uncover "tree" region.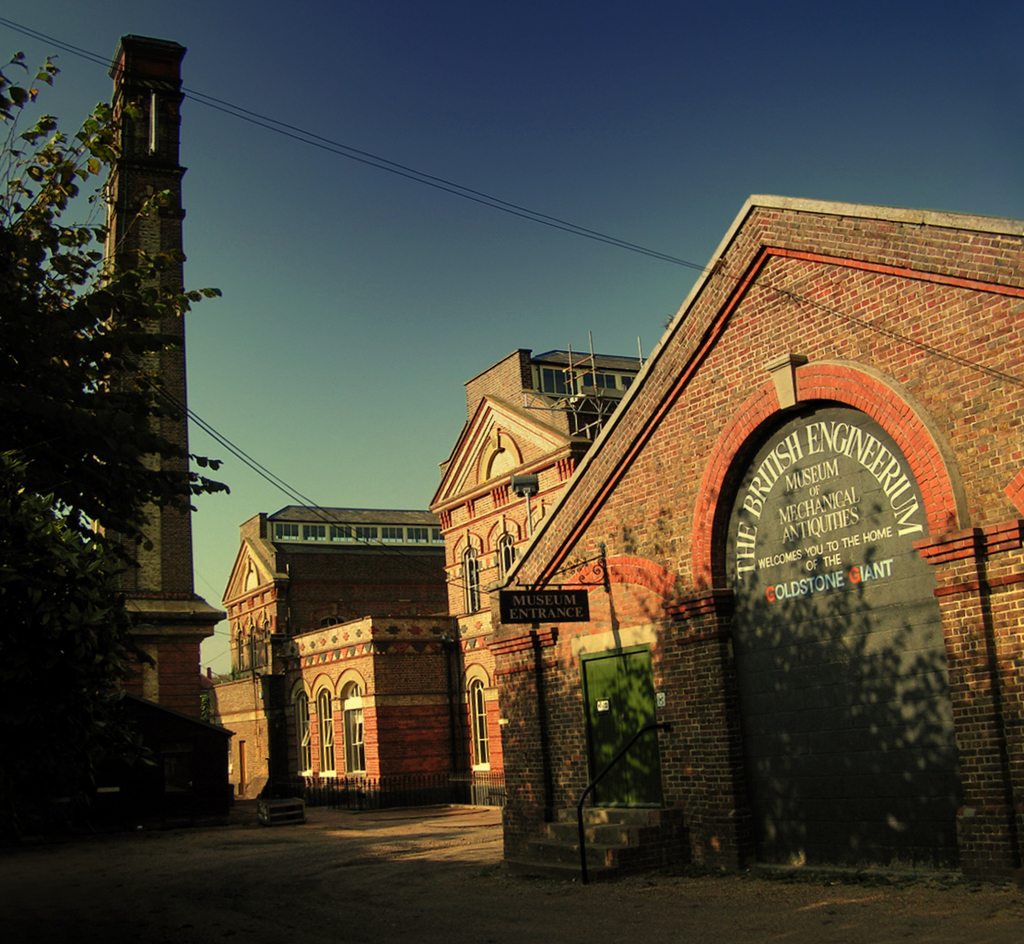
Uncovered: <region>8, 32, 239, 793</region>.
